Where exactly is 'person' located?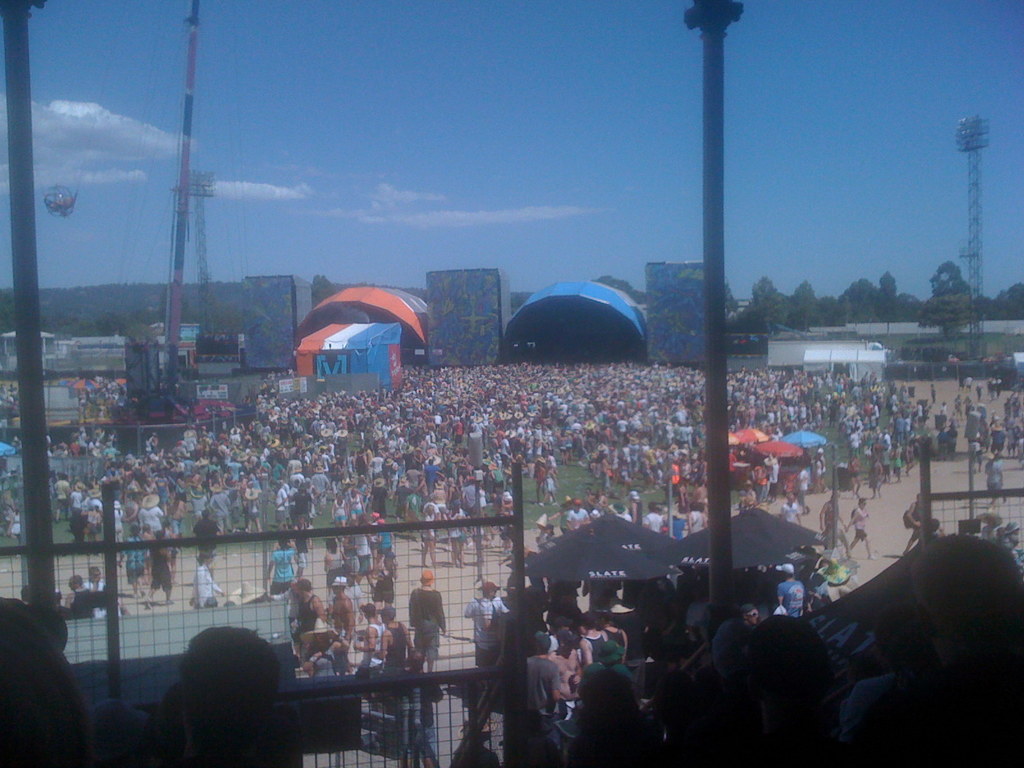
Its bounding box is crop(409, 565, 446, 674).
